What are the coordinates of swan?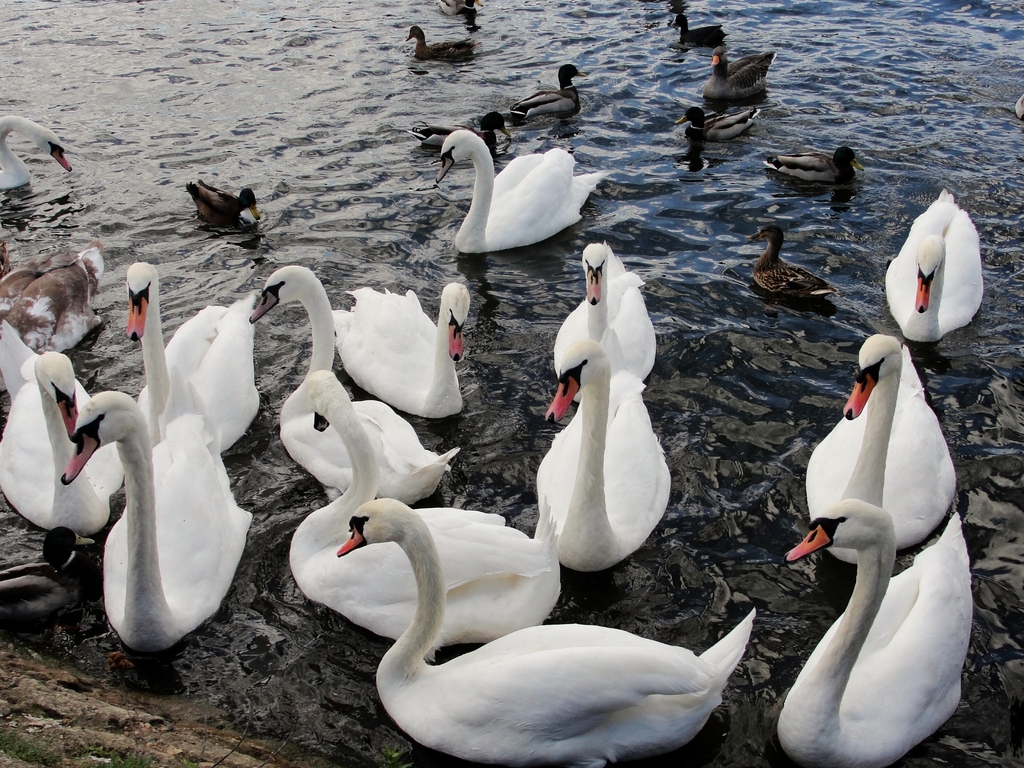
left=880, top=188, right=982, bottom=342.
